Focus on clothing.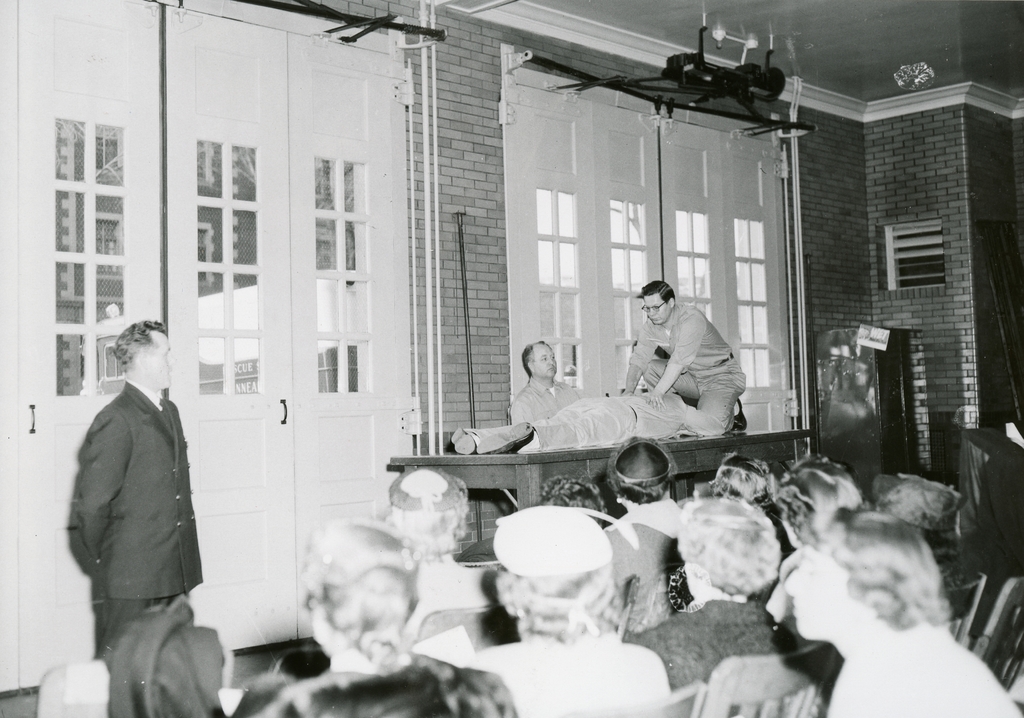
Focused at [x1=622, y1=296, x2=746, y2=437].
